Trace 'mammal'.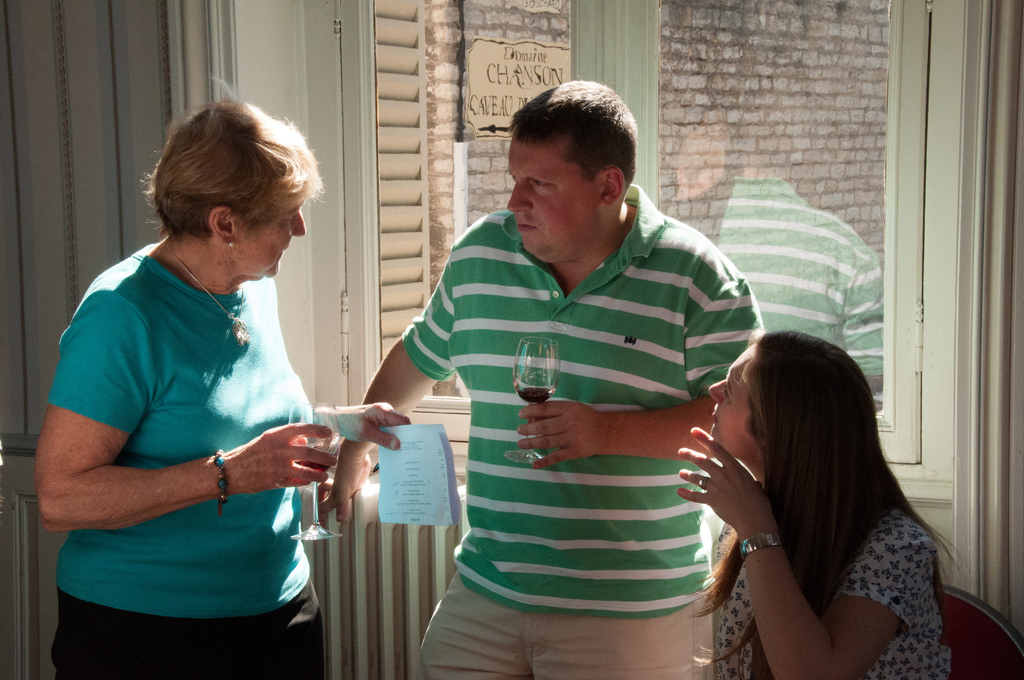
Traced to [316,75,766,679].
